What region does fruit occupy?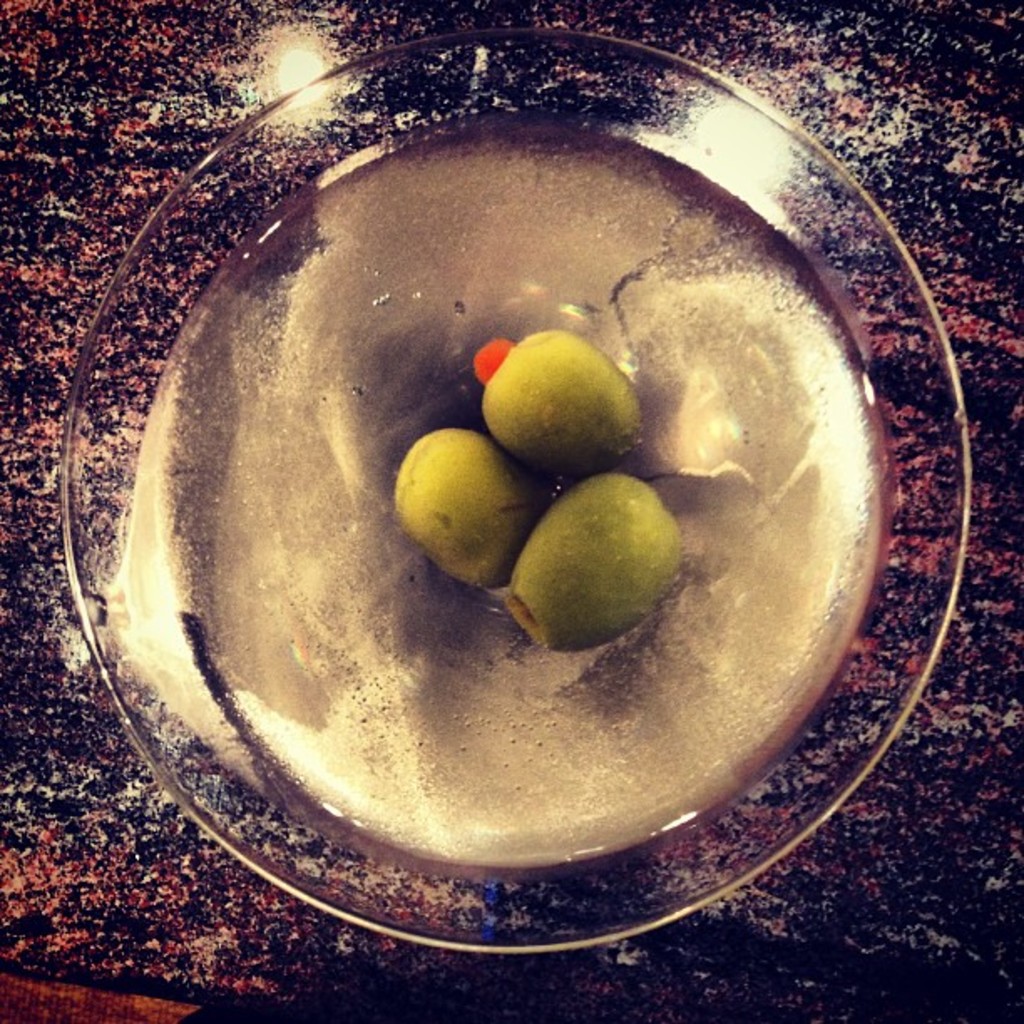
[393,430,544,592].
